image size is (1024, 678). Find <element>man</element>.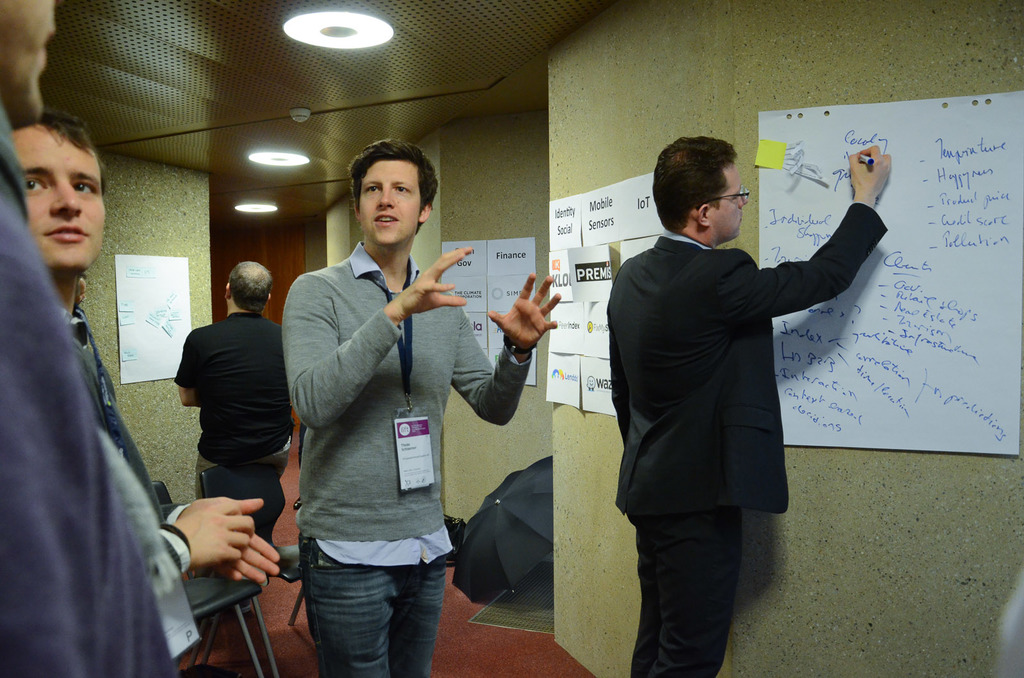
[0, 2, 179, 677].
